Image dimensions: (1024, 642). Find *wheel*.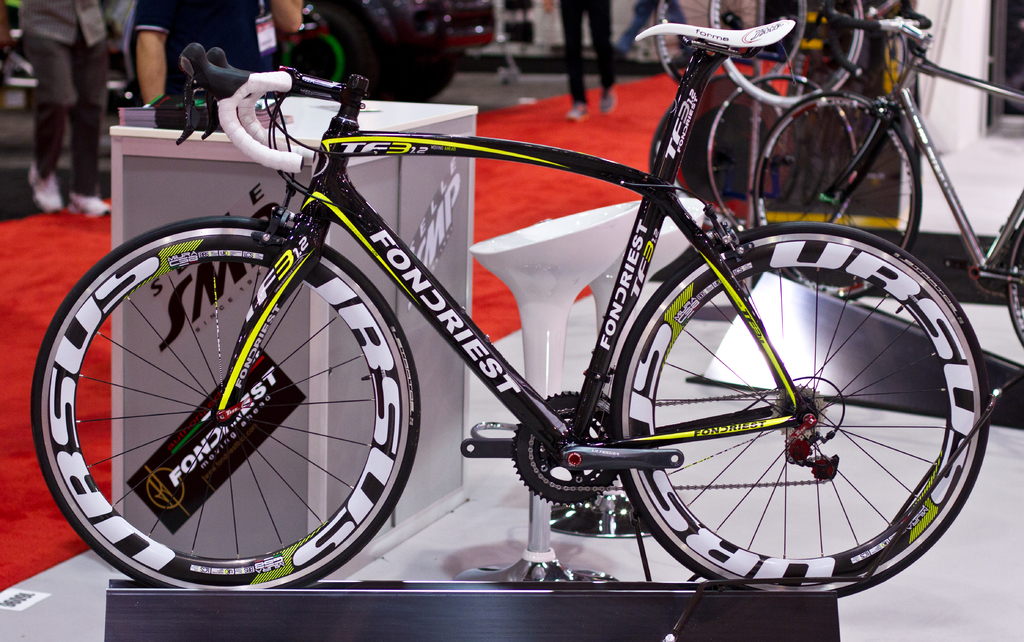
BBox(284, 1, 375, 81).
